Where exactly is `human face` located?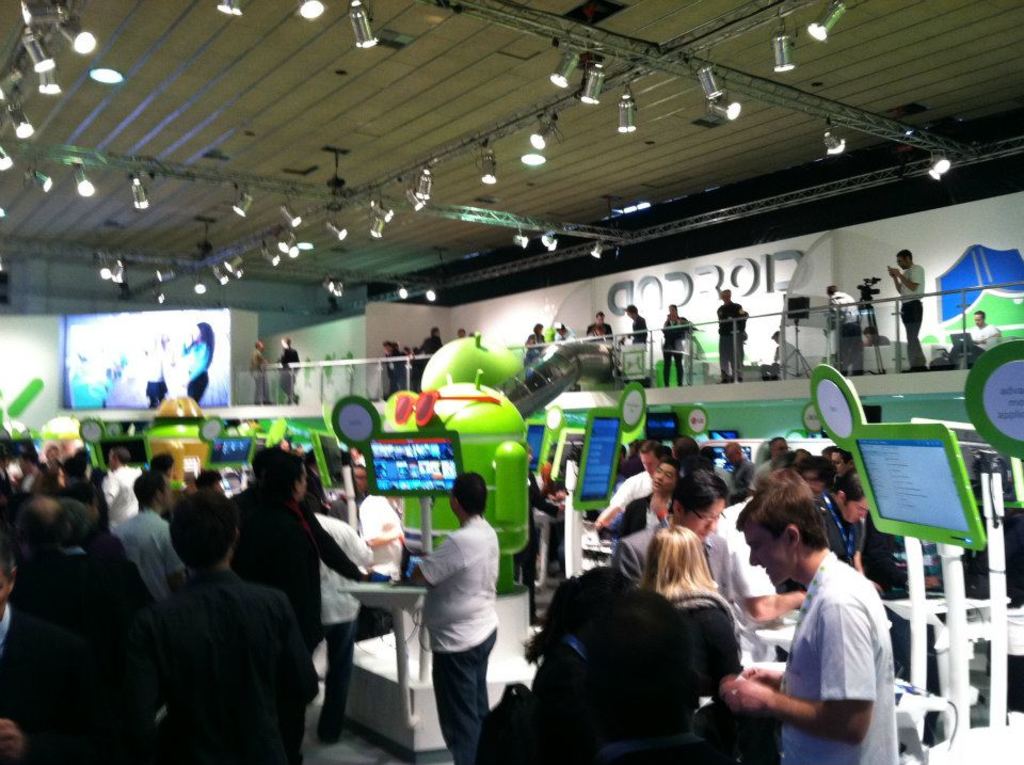
Its bounding box is pyautogui.locateOnScreen(767, 433, 789, 466).
